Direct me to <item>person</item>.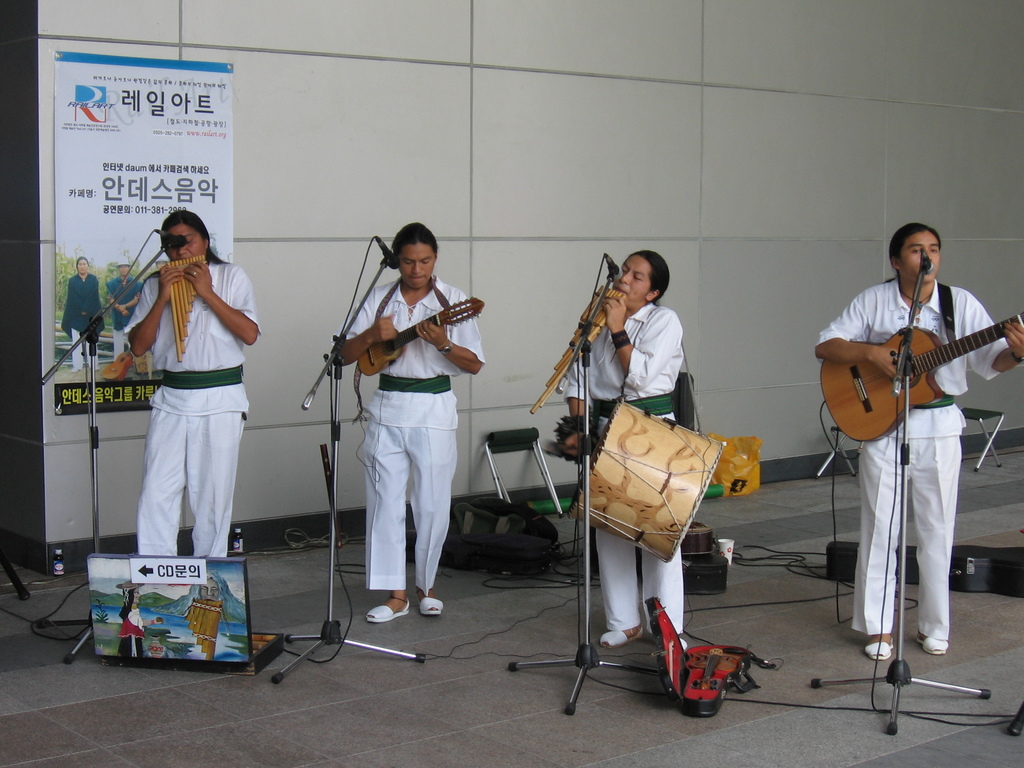
Direction: rect(562, 246, 692, 661).
